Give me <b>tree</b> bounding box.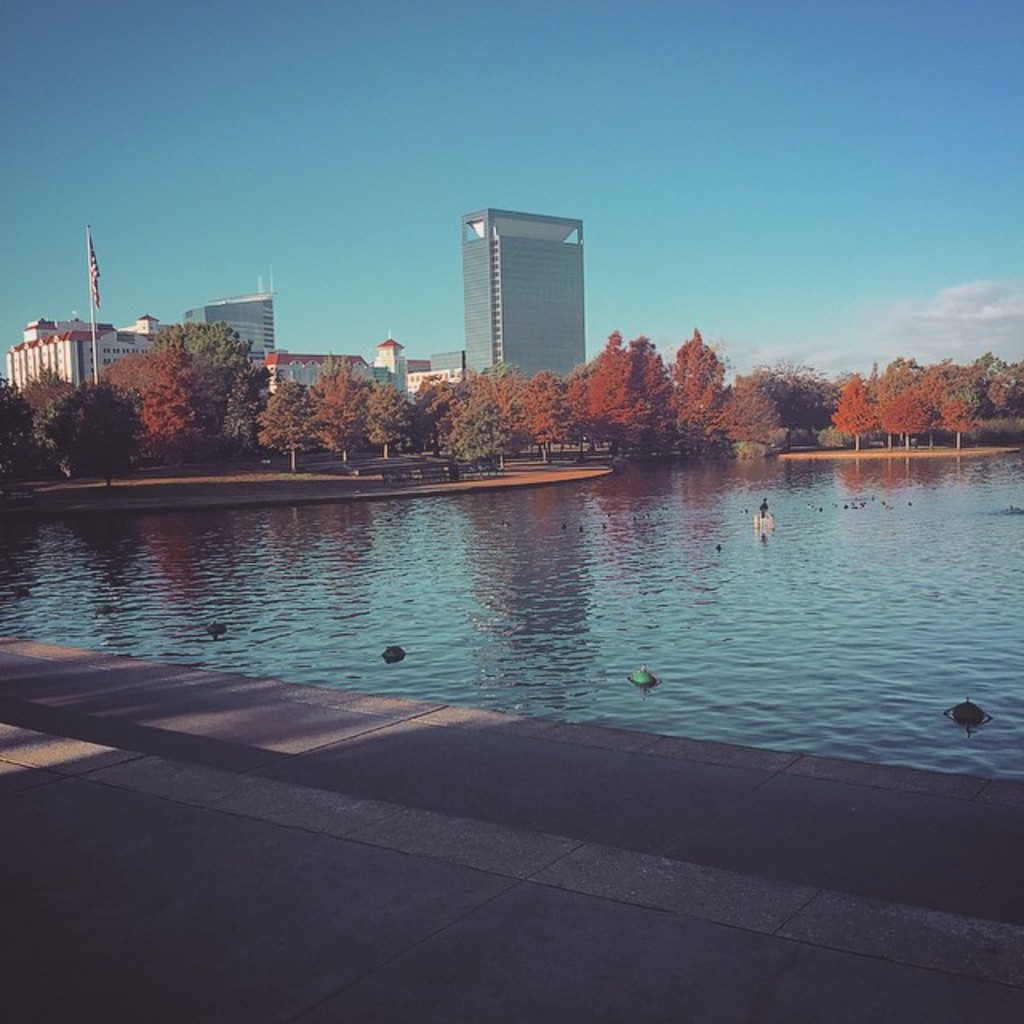
362:386:416:466.
